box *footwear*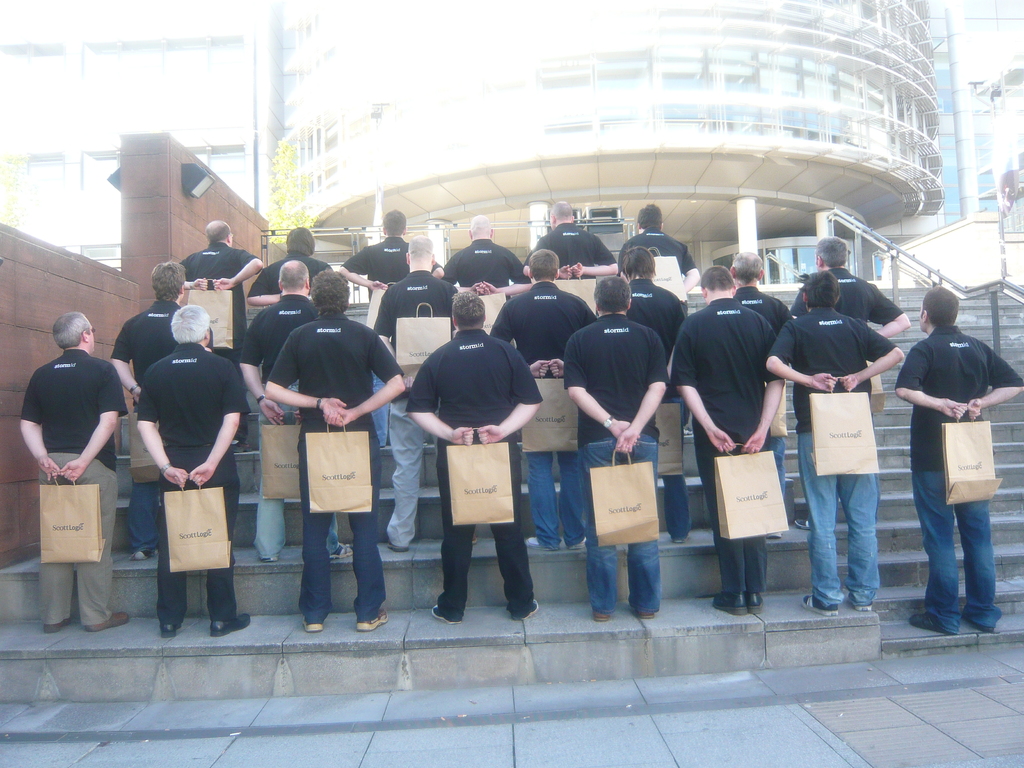
detection(568, 536, 585, 548)
